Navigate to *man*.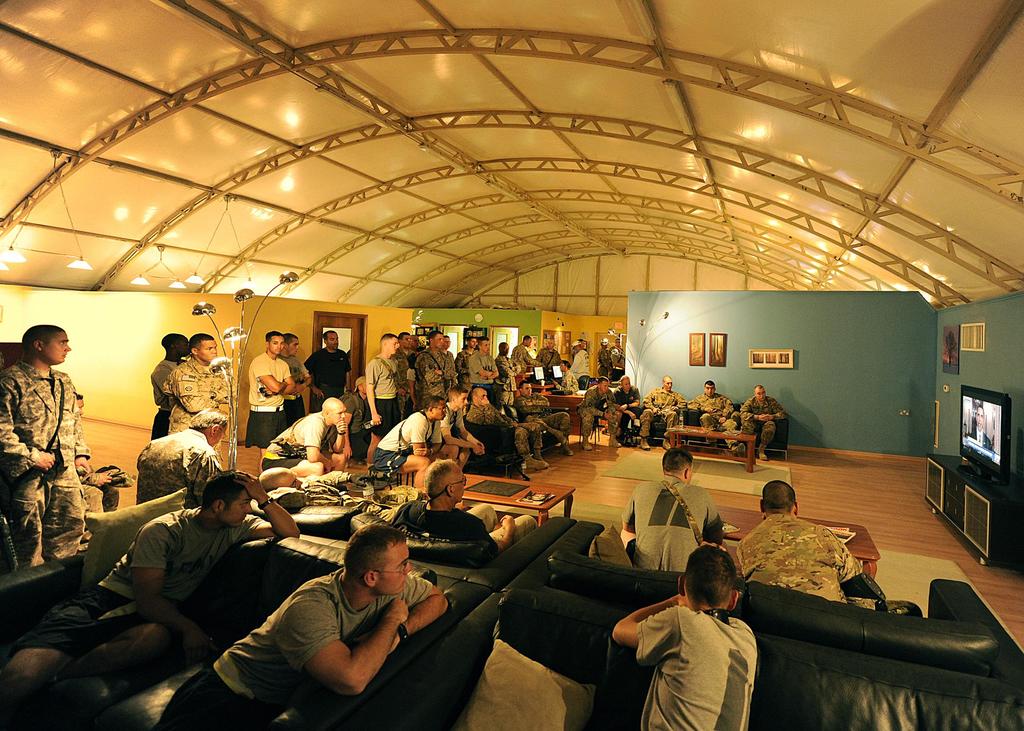
Navigation target: BBox(511, 332, 541, 374).
